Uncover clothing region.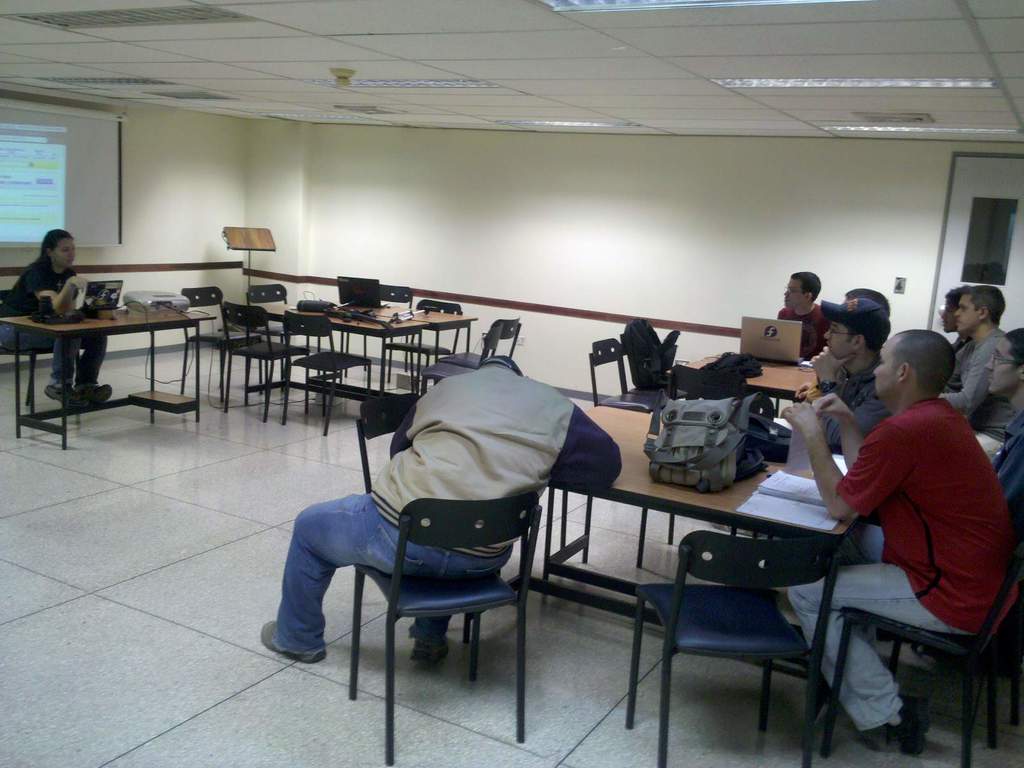
Uncovered: x1=829 y1=361 x2=1002 y2=685.
